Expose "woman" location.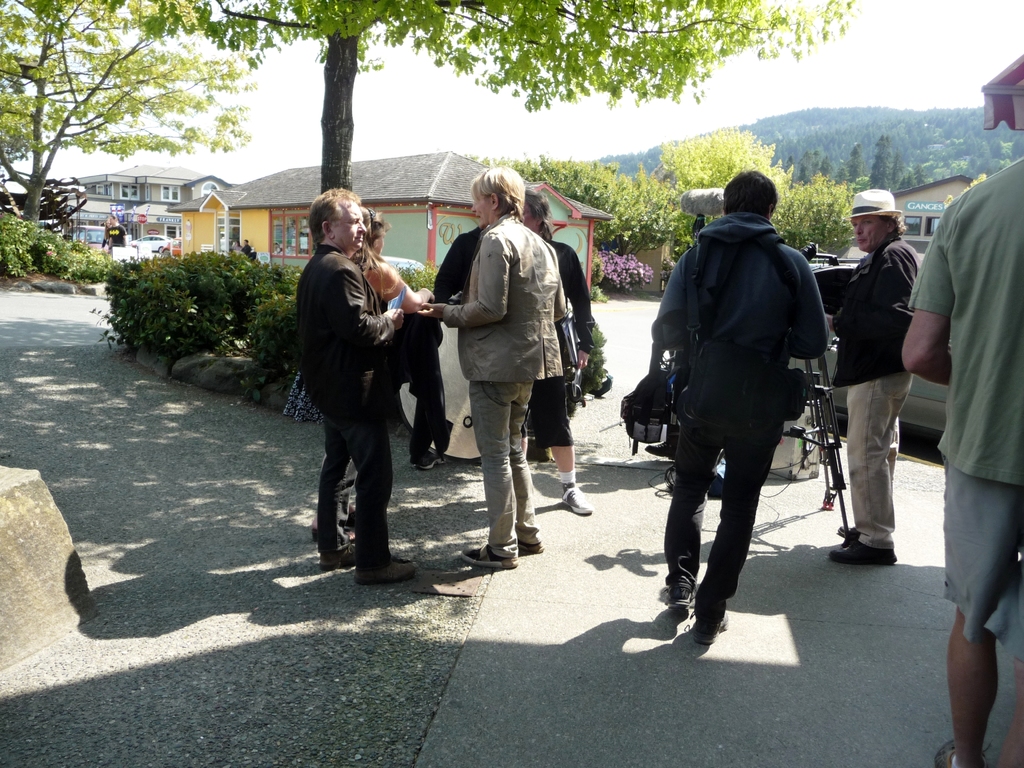
Exposed at {"x1": 513, "y1": 189, "x2": 592, "y2": 521}.
